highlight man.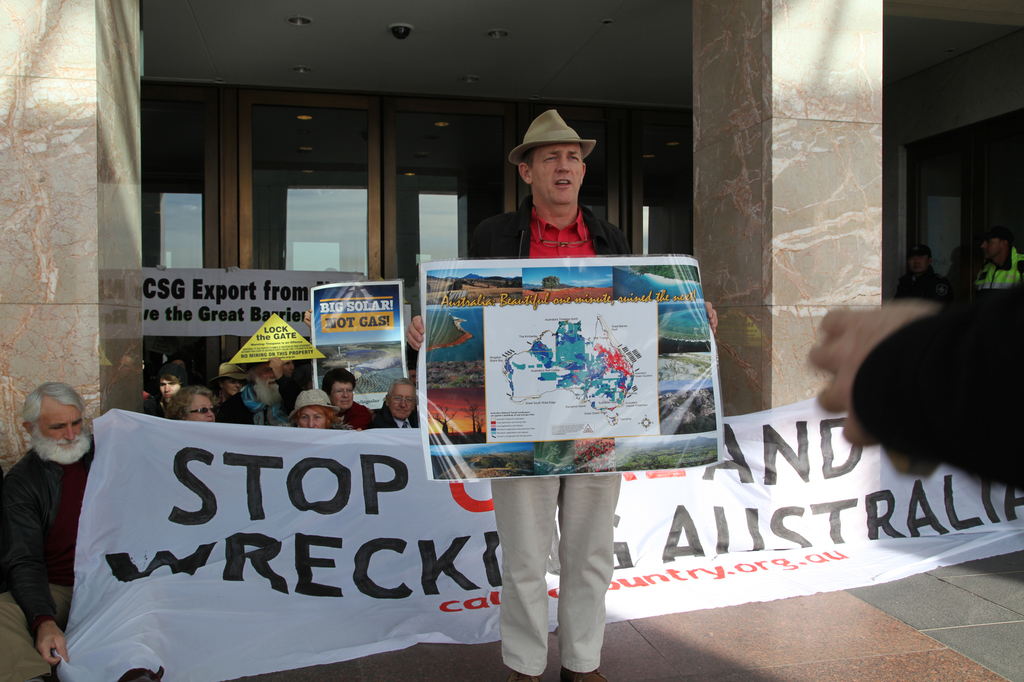
Highlighted region: <region>376, 383, 413, 422</region>.
